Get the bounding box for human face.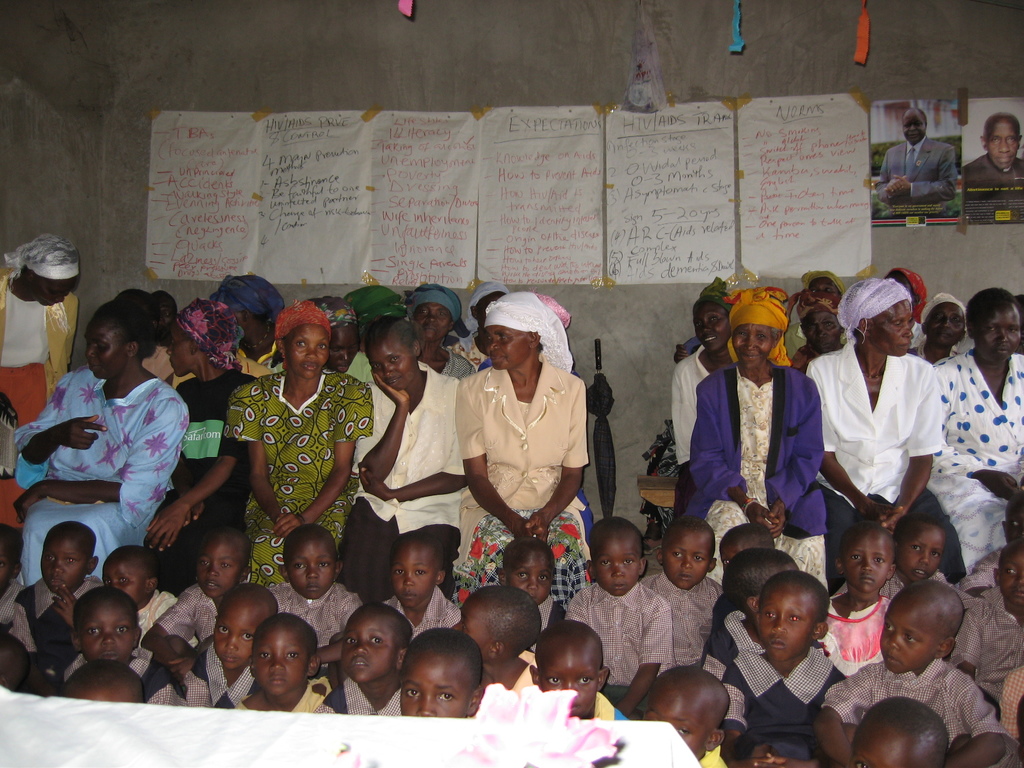
{"left": 285, "top": 321, "right": 329, "bottom": 383}.
